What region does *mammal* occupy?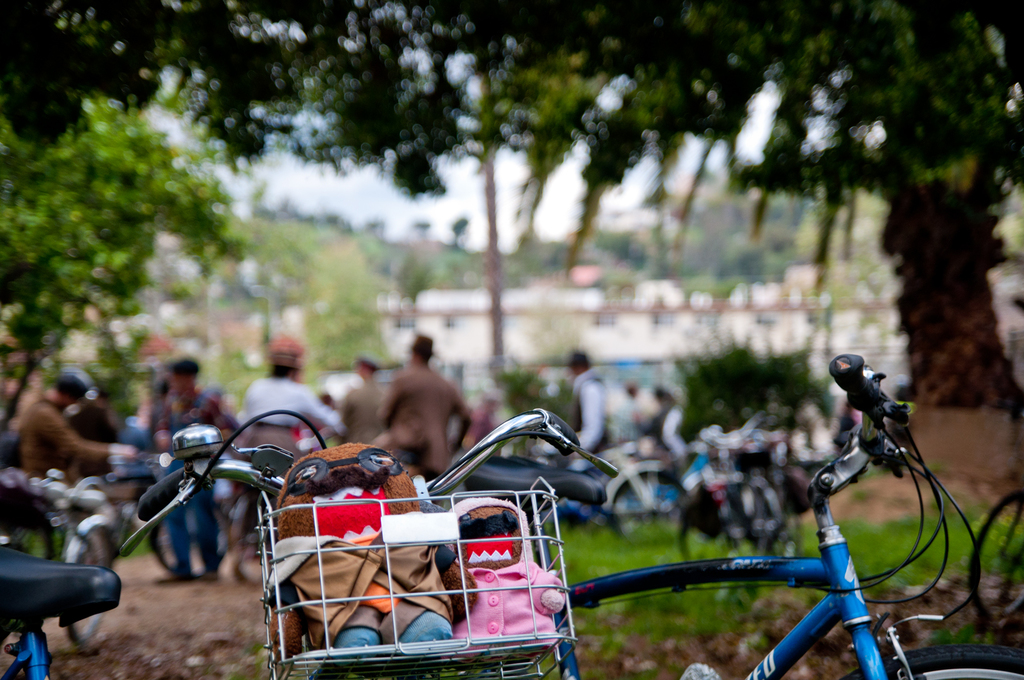
<region>377, 333, 474, 476</region>.
